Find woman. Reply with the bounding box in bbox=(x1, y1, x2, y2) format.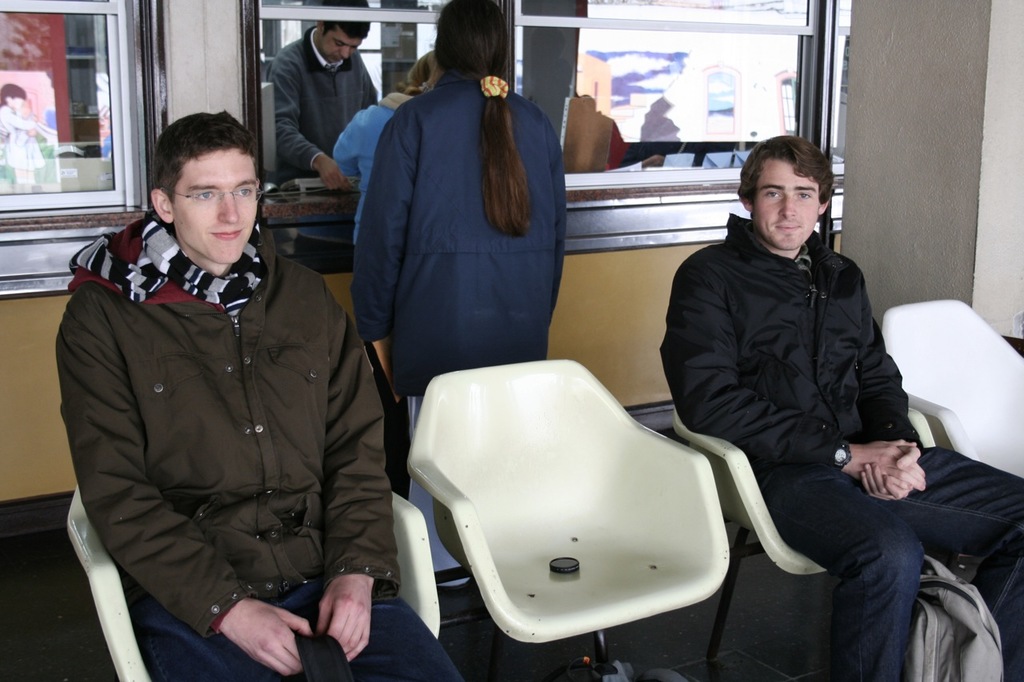
bbox=(0, 85, 53, 187).
